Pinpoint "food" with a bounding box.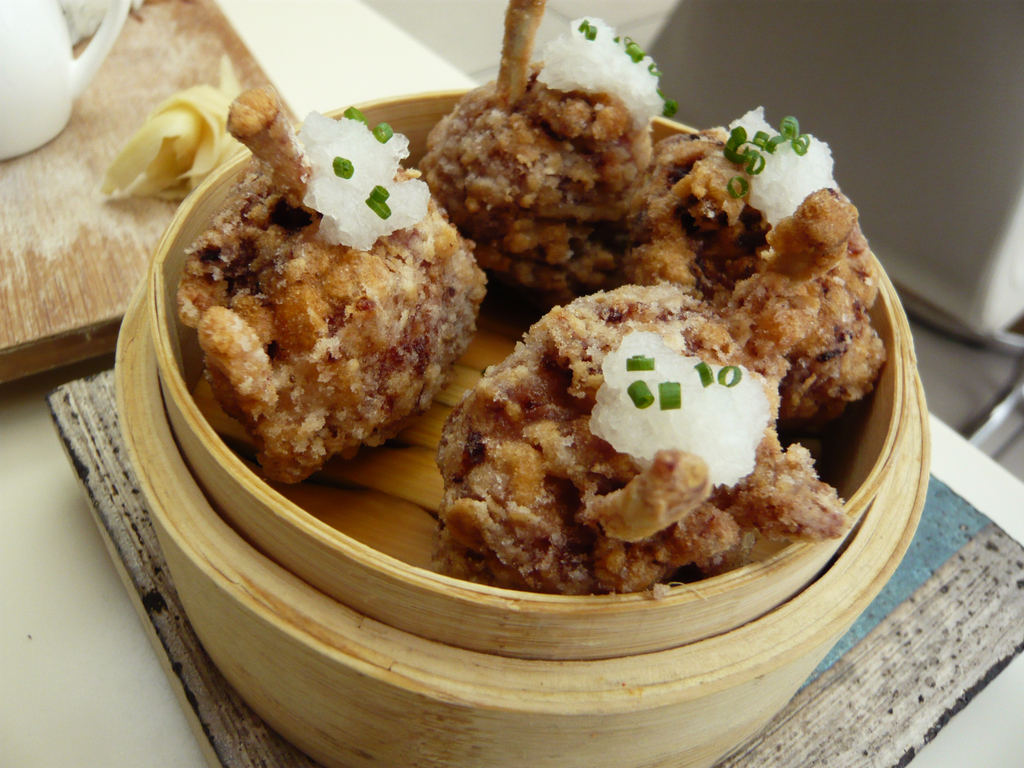
(x1=417, y1=0, x2=890, y2=606).
